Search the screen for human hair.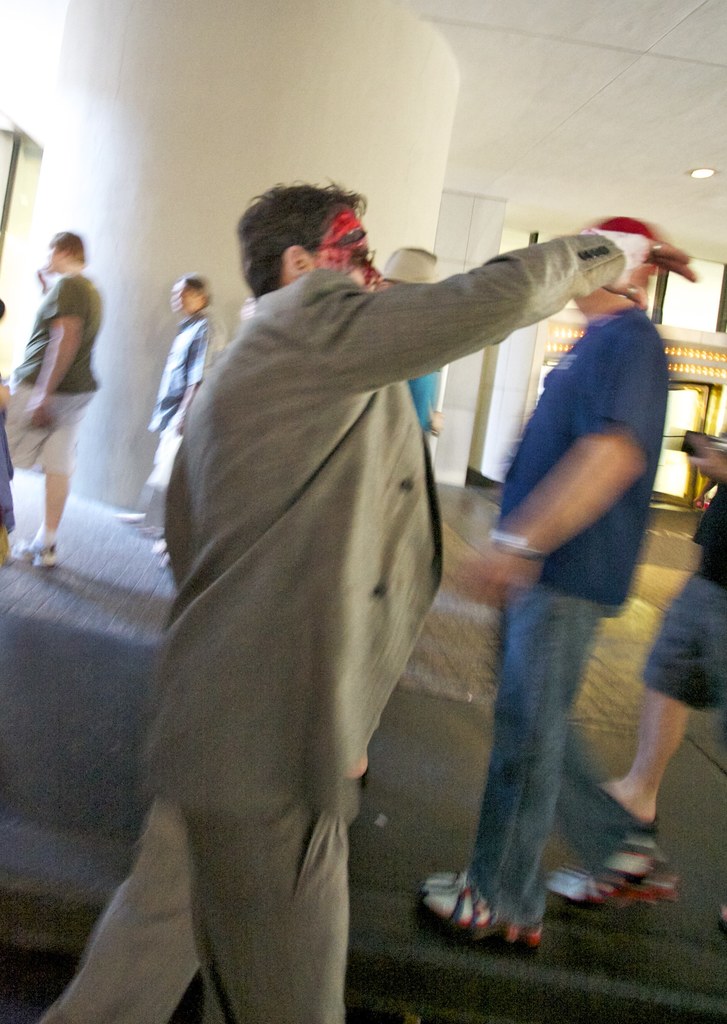
Found at BBox(51, 228, 92, 263).
